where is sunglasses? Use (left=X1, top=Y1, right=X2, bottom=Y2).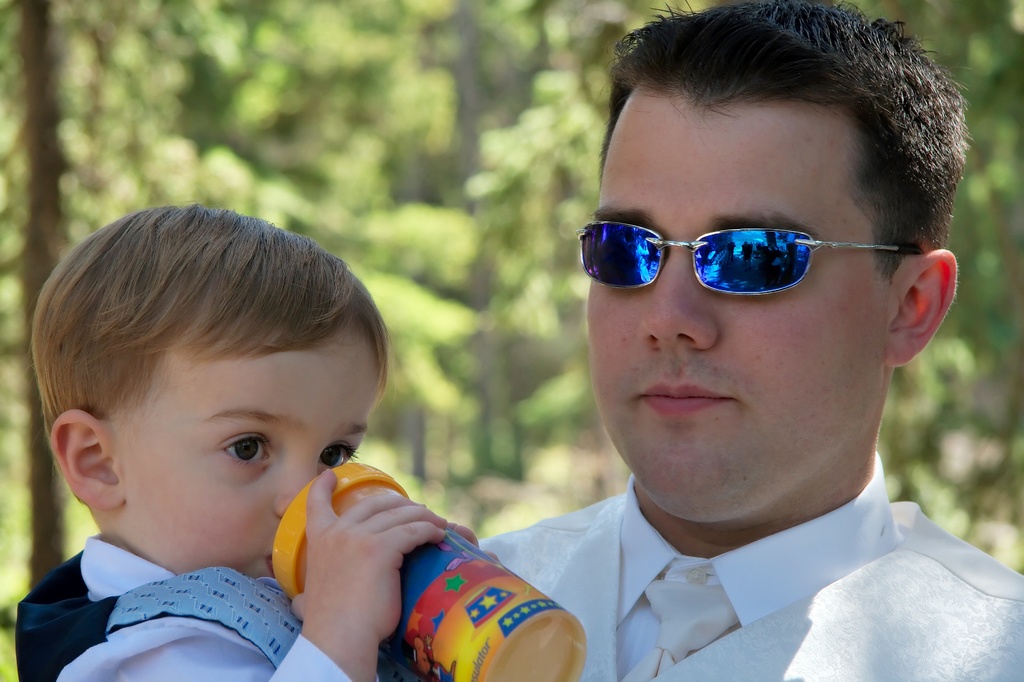
(left=580, top=211, right=911, bottom=314).
